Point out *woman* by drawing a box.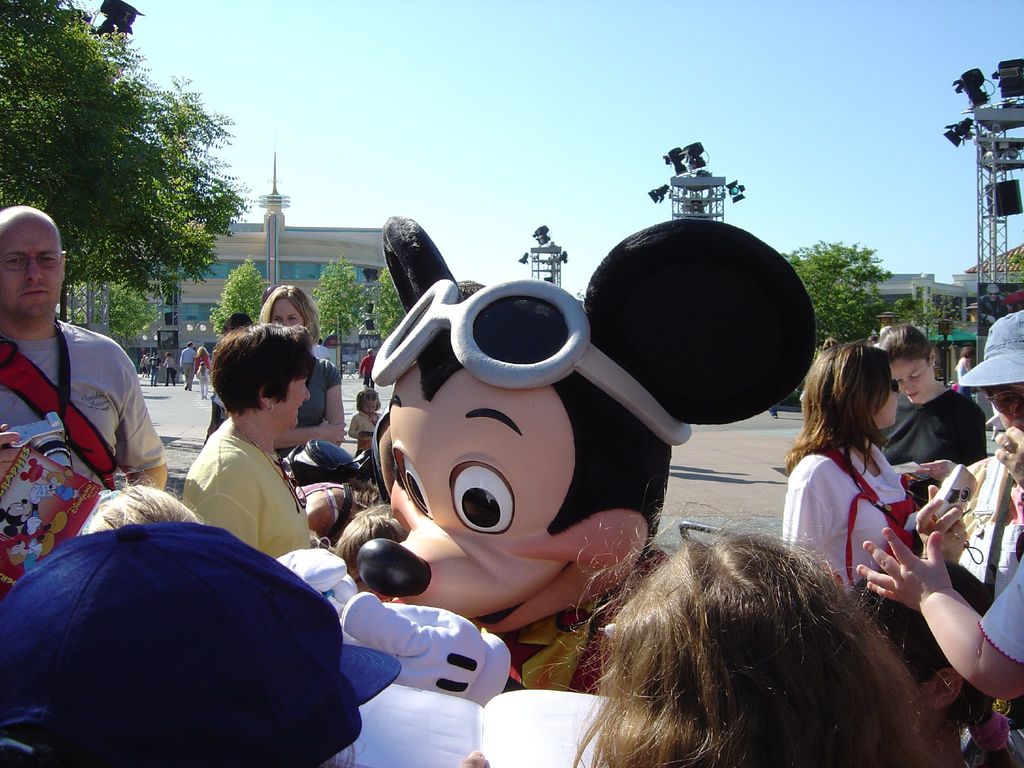
rect(783, 340, 925, 598).
